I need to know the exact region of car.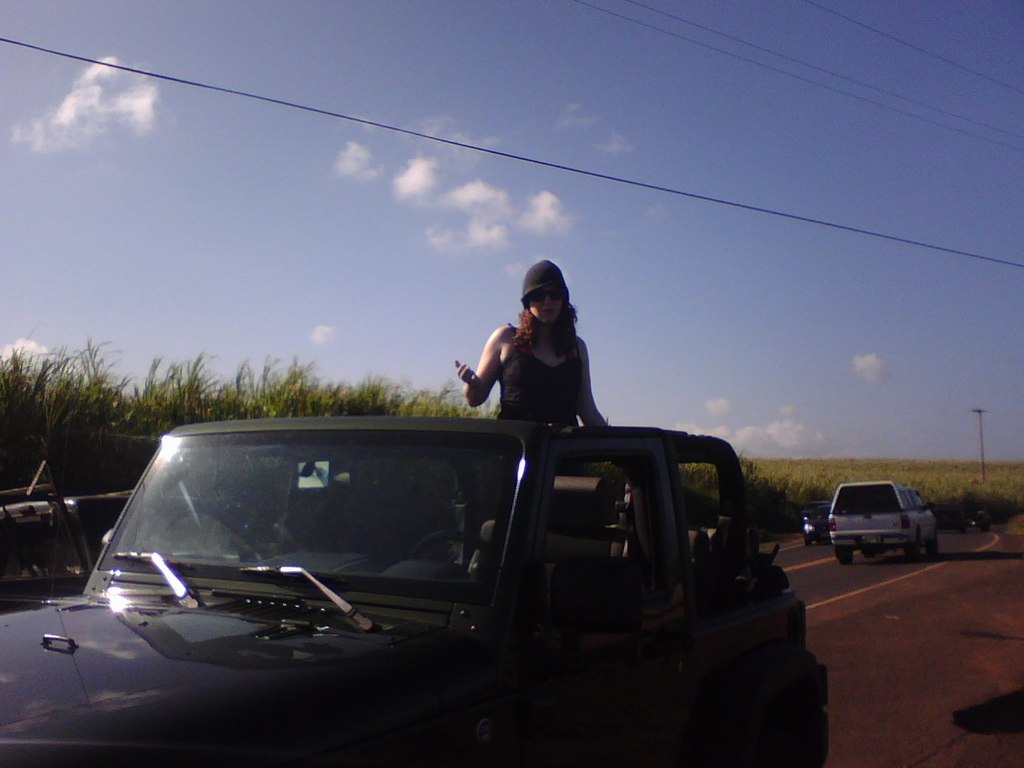
Region: [827, 482, 934, 558].
